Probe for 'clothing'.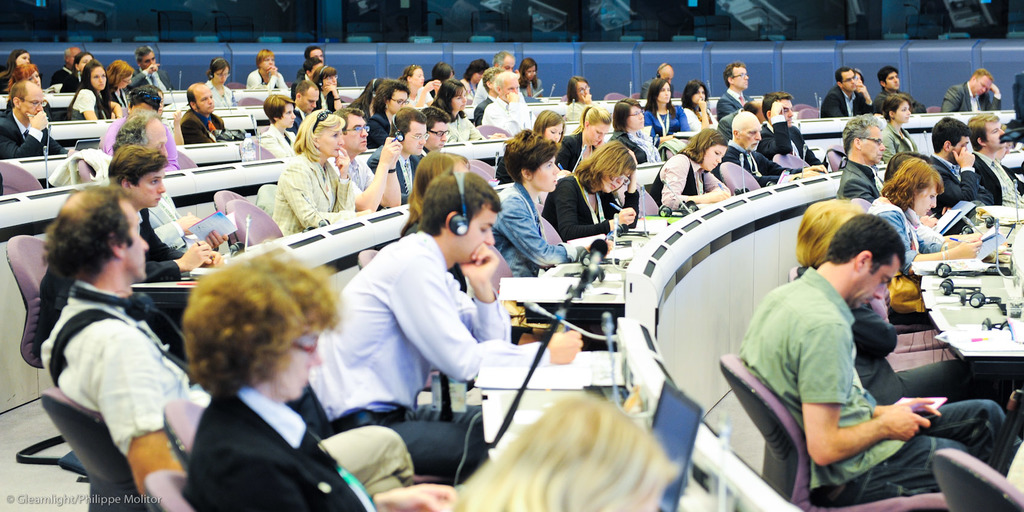
Probe result: [51,66,72,85].
